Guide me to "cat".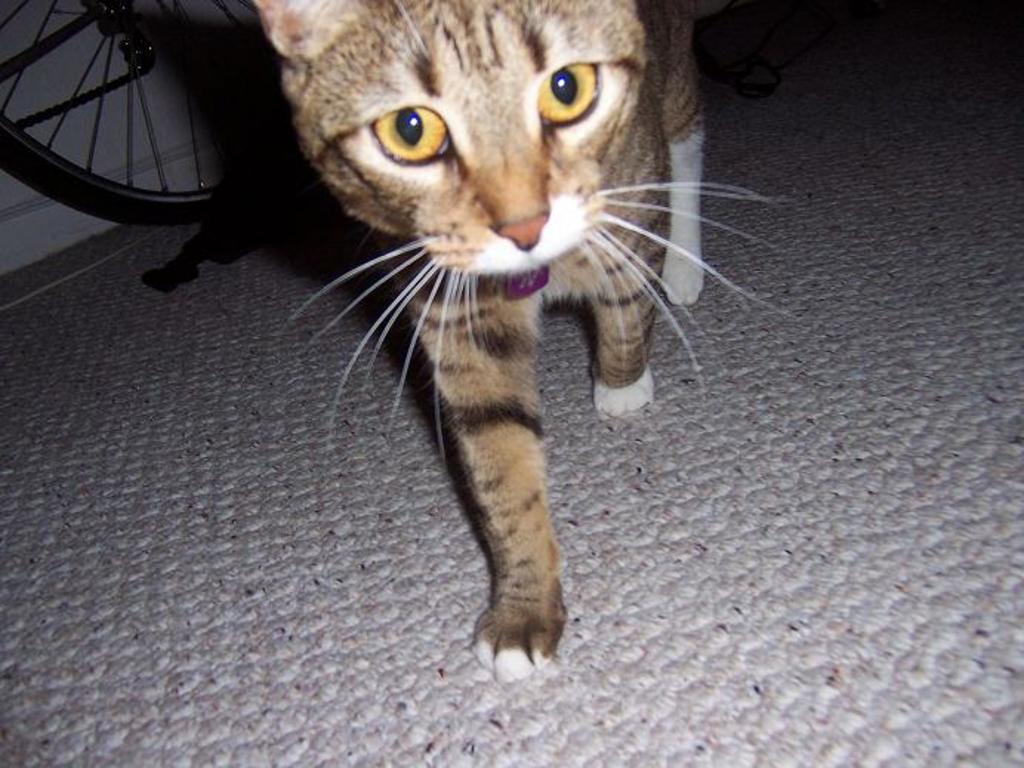
Guidance: [257,3,793,687].
